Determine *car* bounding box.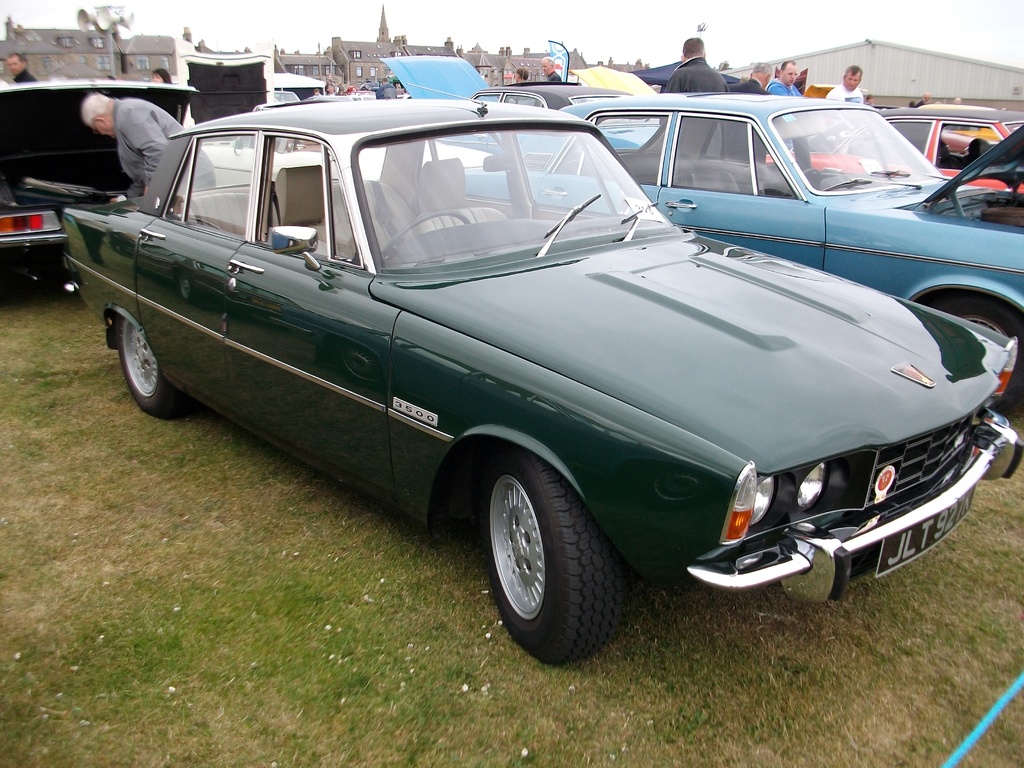
Determined: [766,113,1023,195].
